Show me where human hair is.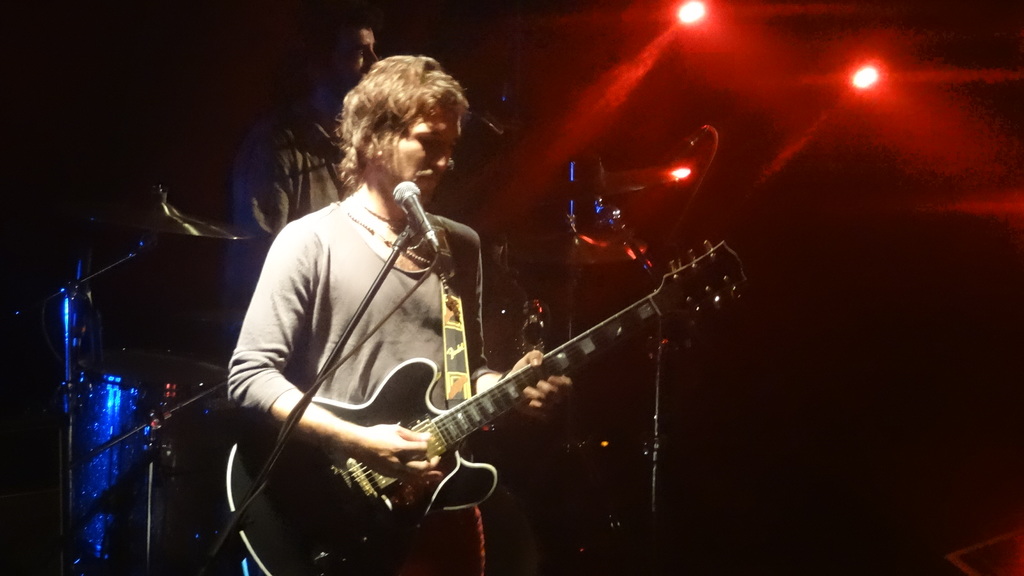
human hair is at [325,51,468,192].
